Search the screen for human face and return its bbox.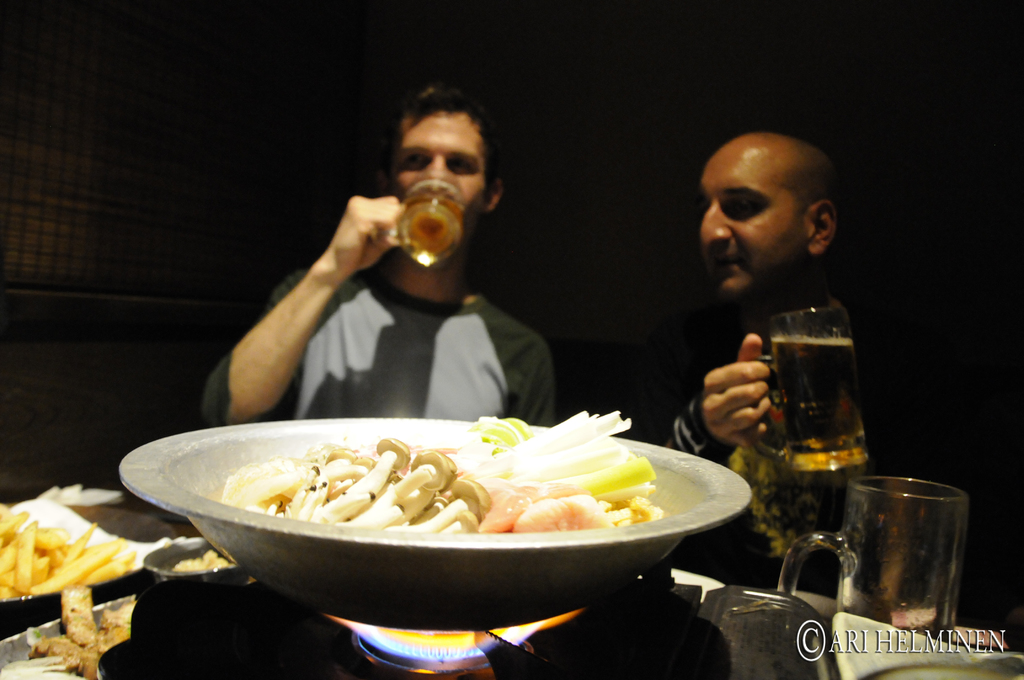
Found: locate(389, 110, 486, 236).
